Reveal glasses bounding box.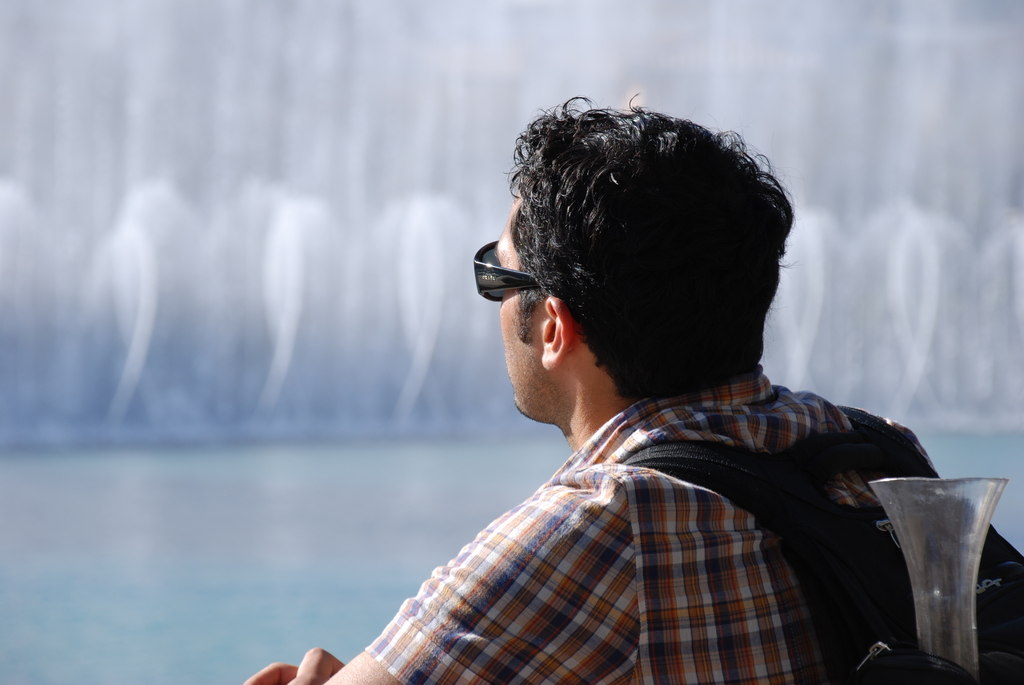
Revealed: (left=476, top=240, right=541, bottom=311).
